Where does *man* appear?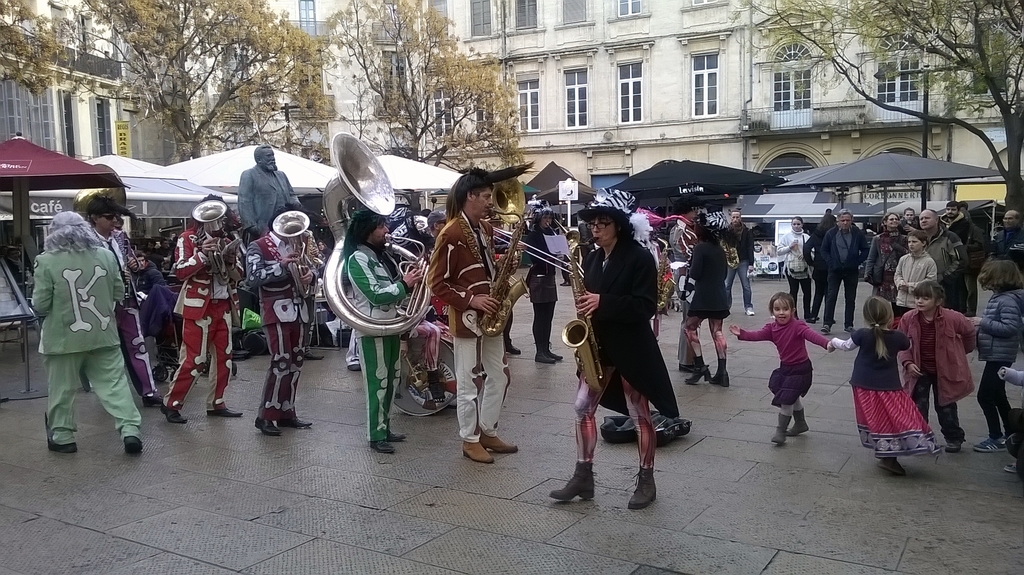
Appears at bbox=(344, 210, 426, 454).
